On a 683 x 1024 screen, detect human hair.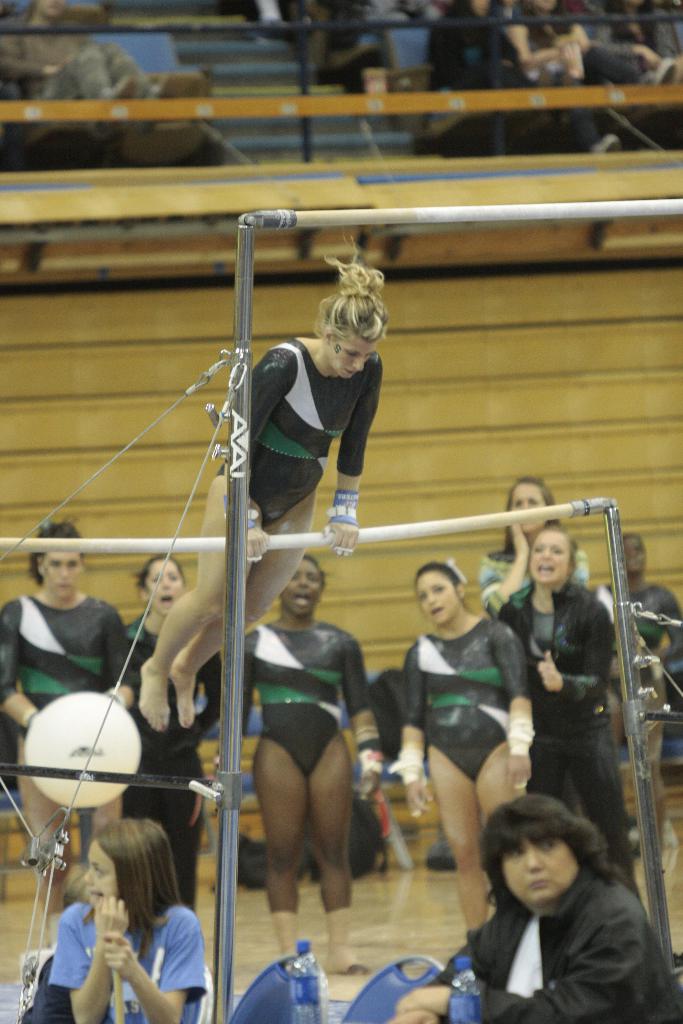
region(29, 518, 87, 581).
